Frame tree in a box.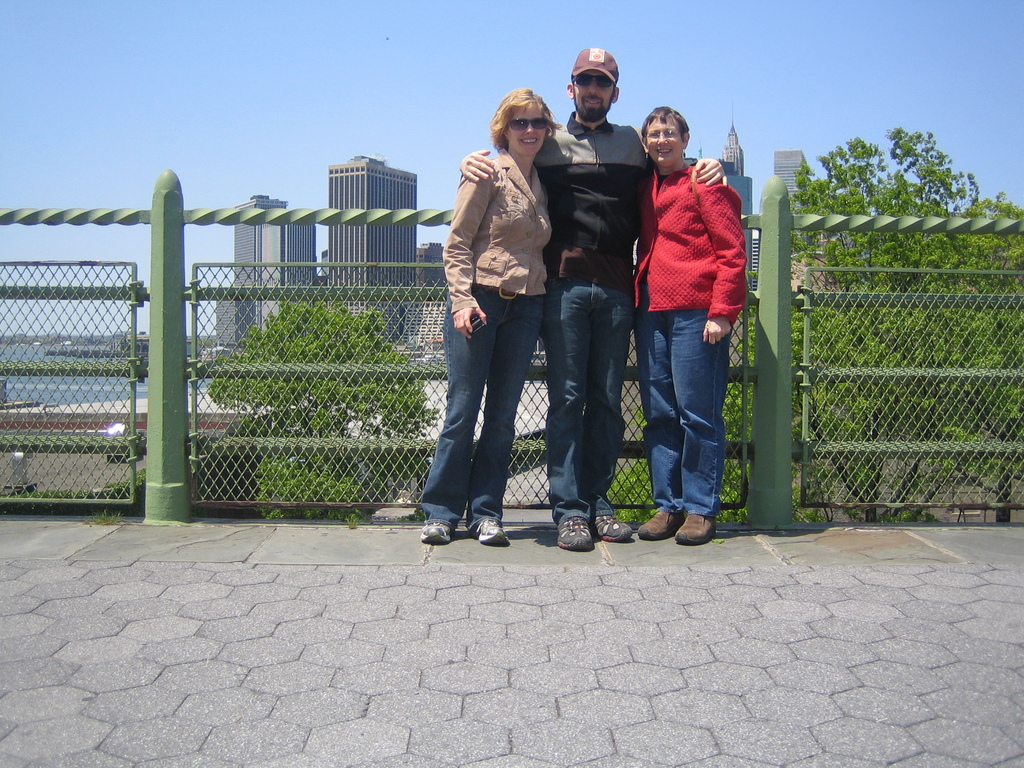
[x1=201, y1=291, x2=444, y2=523].
